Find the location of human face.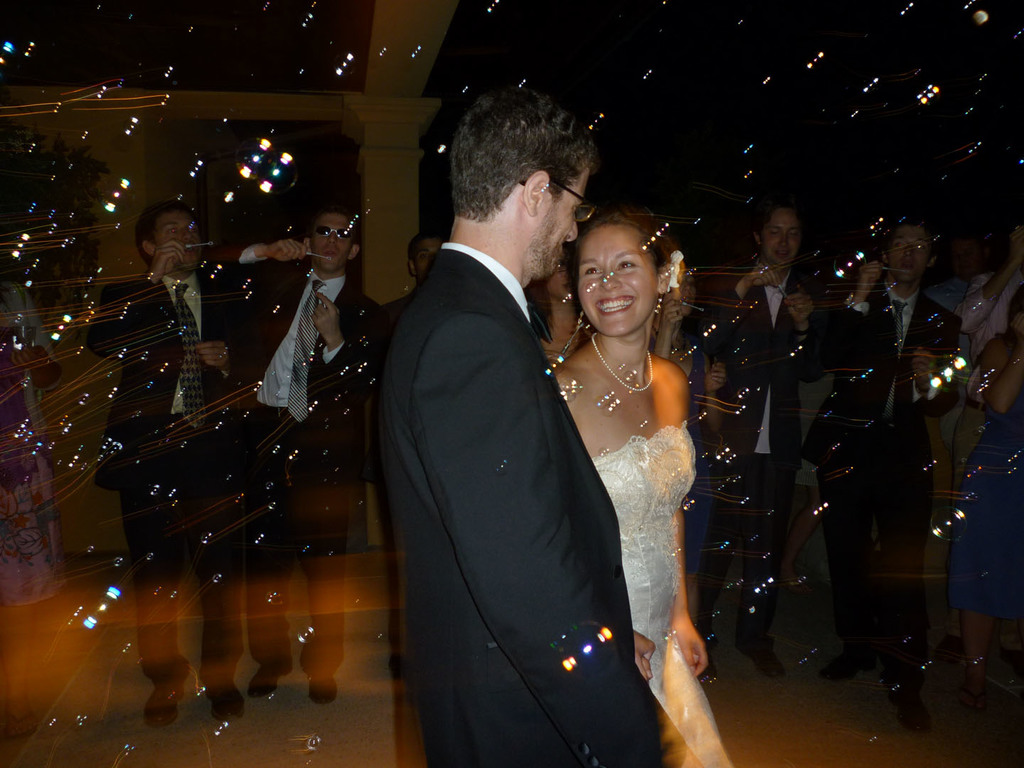
Location: <box>312,213,355,268</box>.
